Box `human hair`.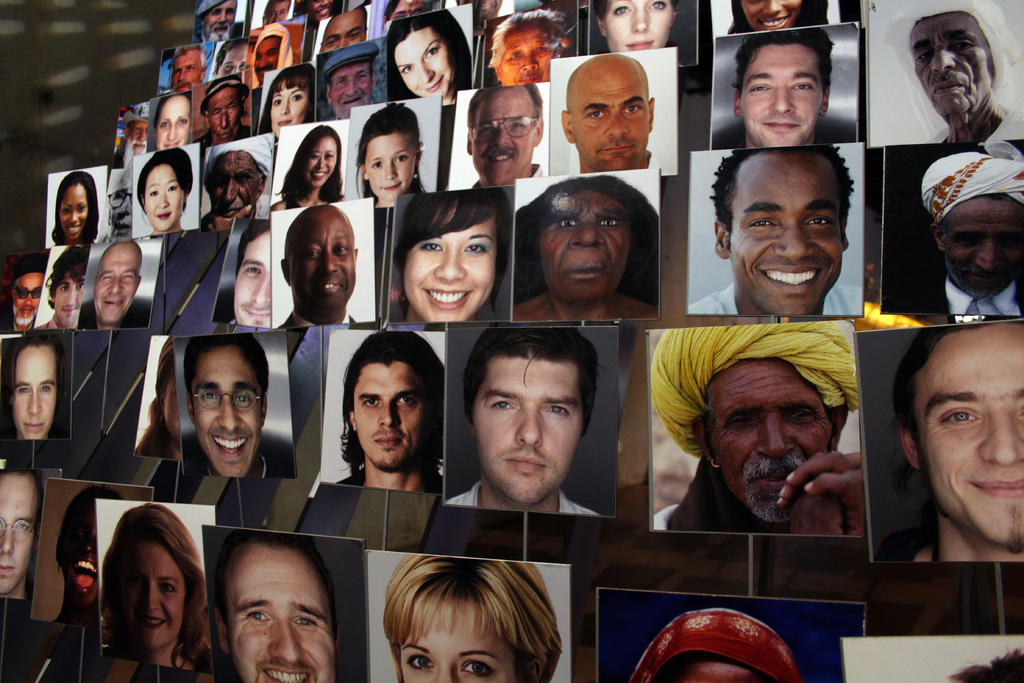
(x1=44, y1=248, x2=93, y2=300).
